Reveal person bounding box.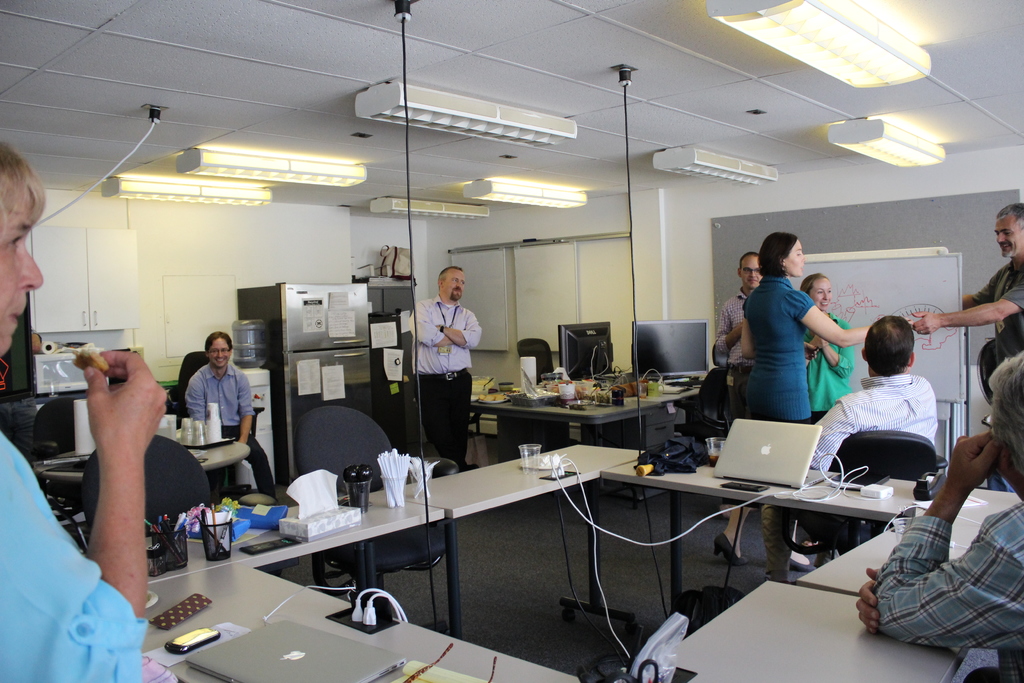
Revealed: x1=4, y1=144, x2=168, y2=682.
